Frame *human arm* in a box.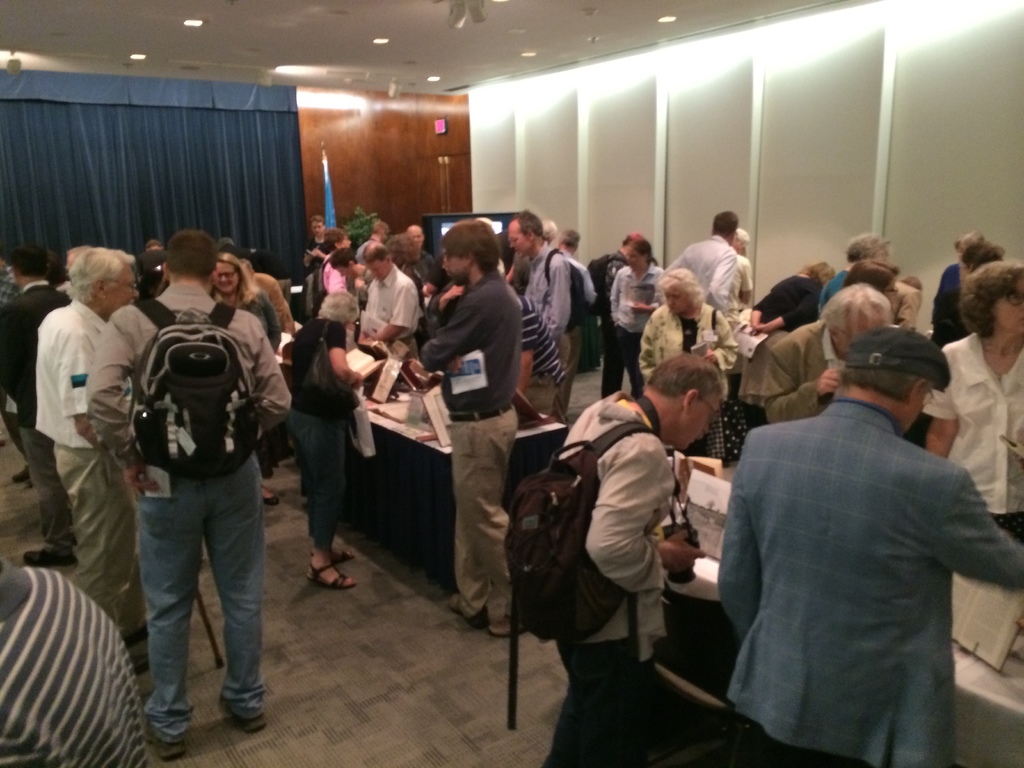
{"left": 628, "top": 261, "right": 664, "bottom": 314}.
